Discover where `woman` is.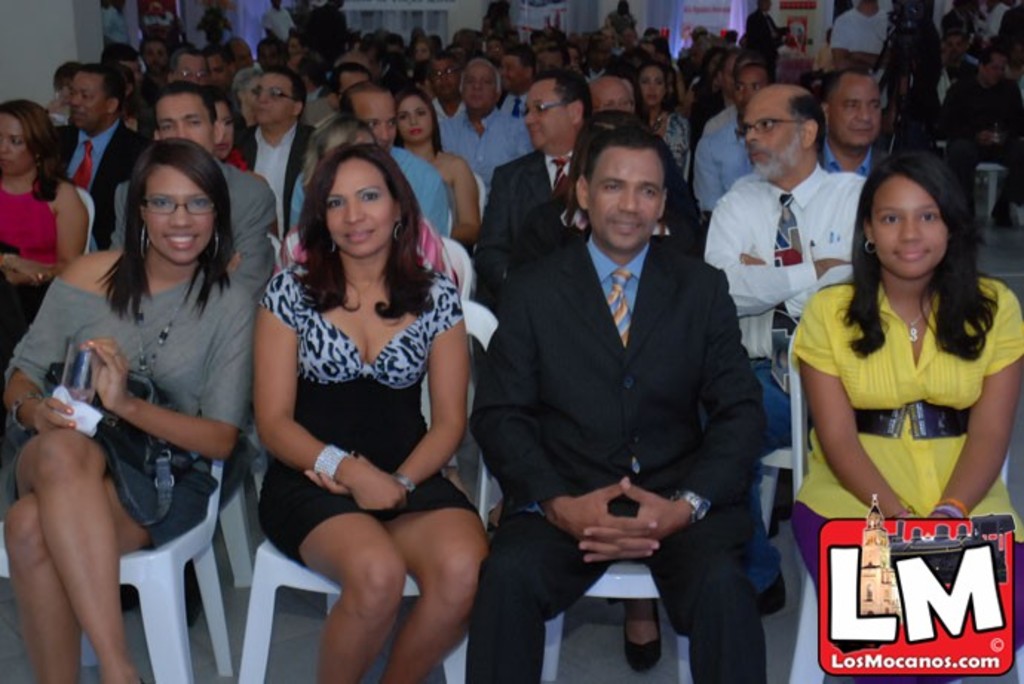
Discovered at x1=205 y1=89 x2=279 y2=240.
